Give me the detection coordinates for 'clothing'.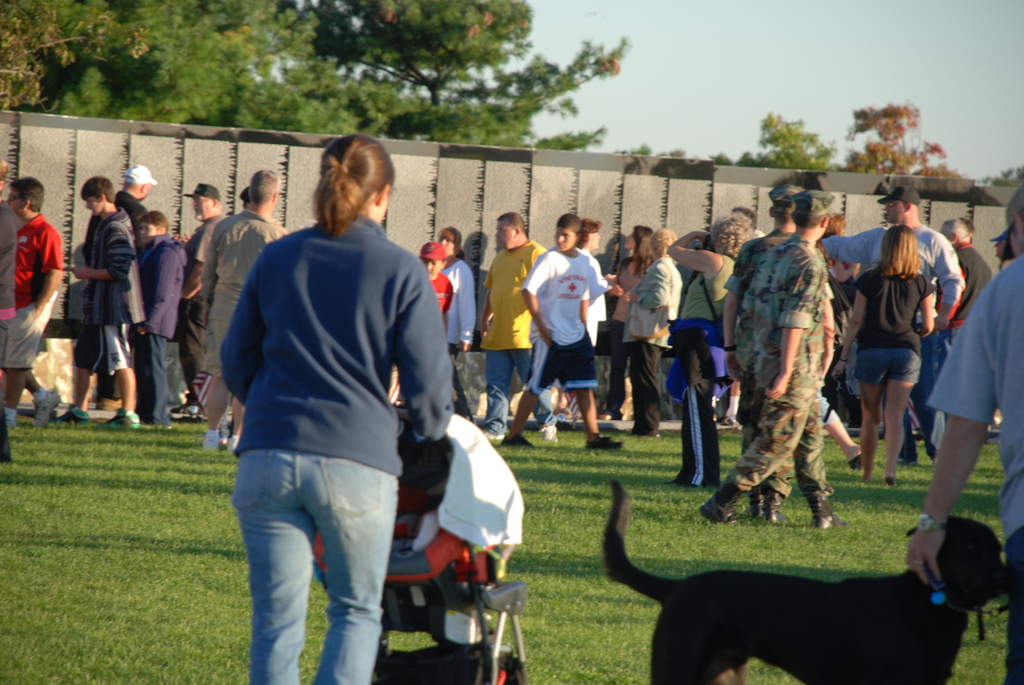
(left=73, top=194, right=141, bottom=366).
